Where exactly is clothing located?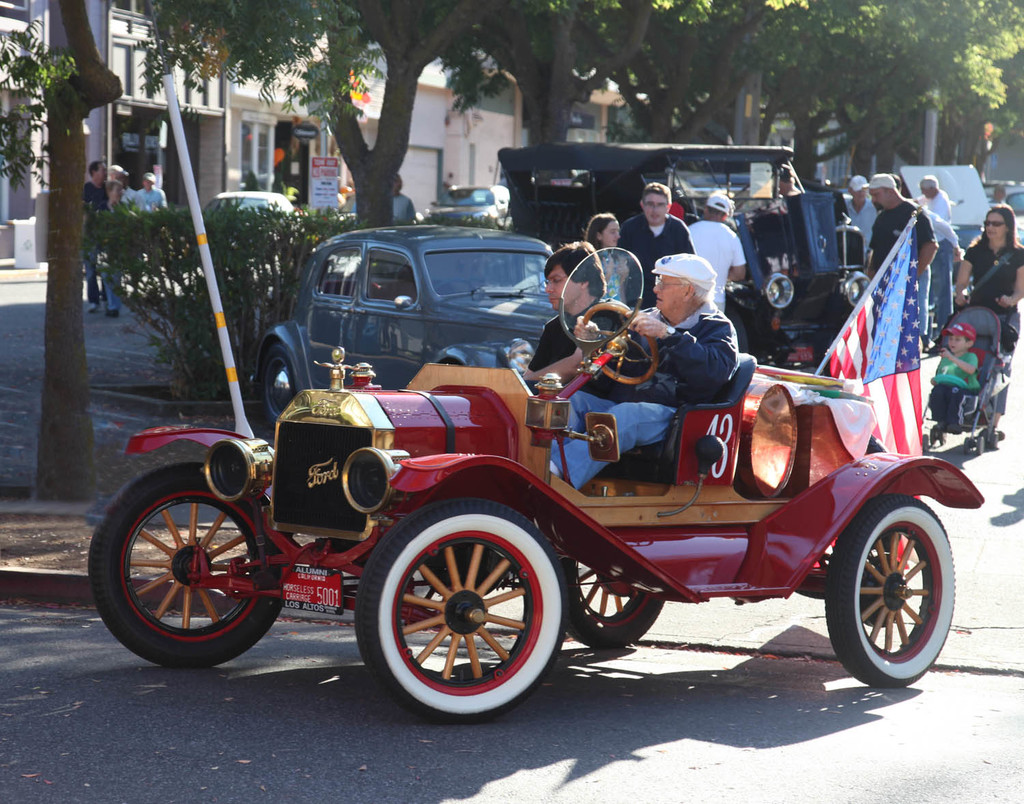
Its bounding box is left=83, top=177, right=104, bottom=227.
